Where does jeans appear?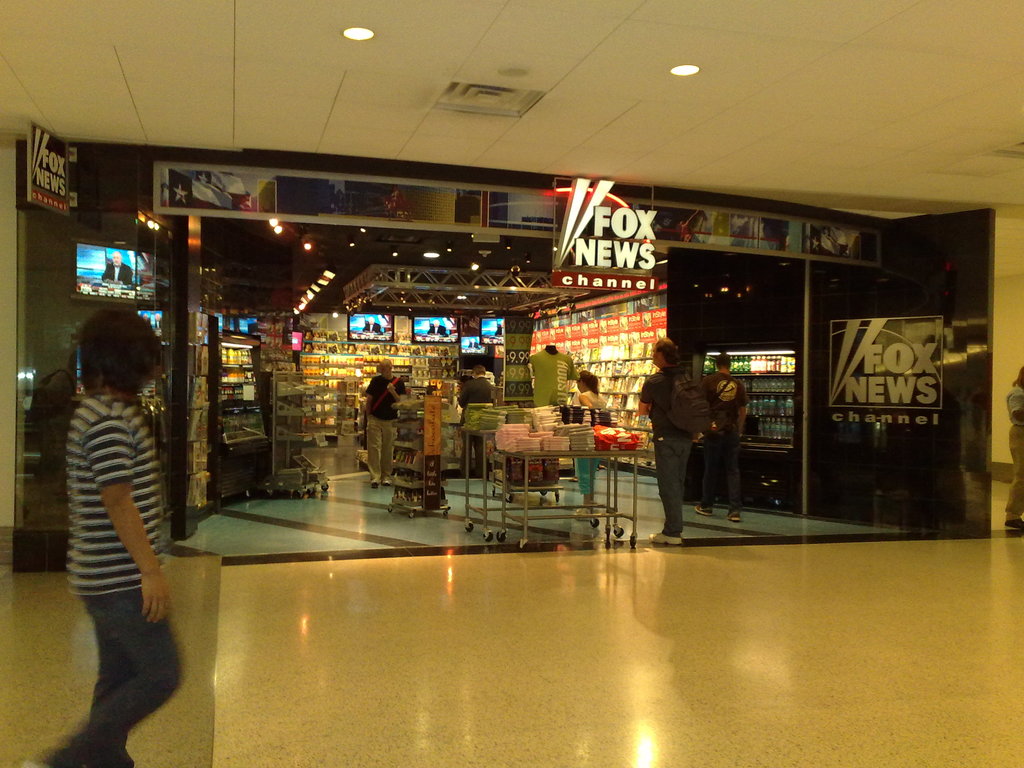
Appears at <bbox>657, 436, 689, 532</bbox>.
